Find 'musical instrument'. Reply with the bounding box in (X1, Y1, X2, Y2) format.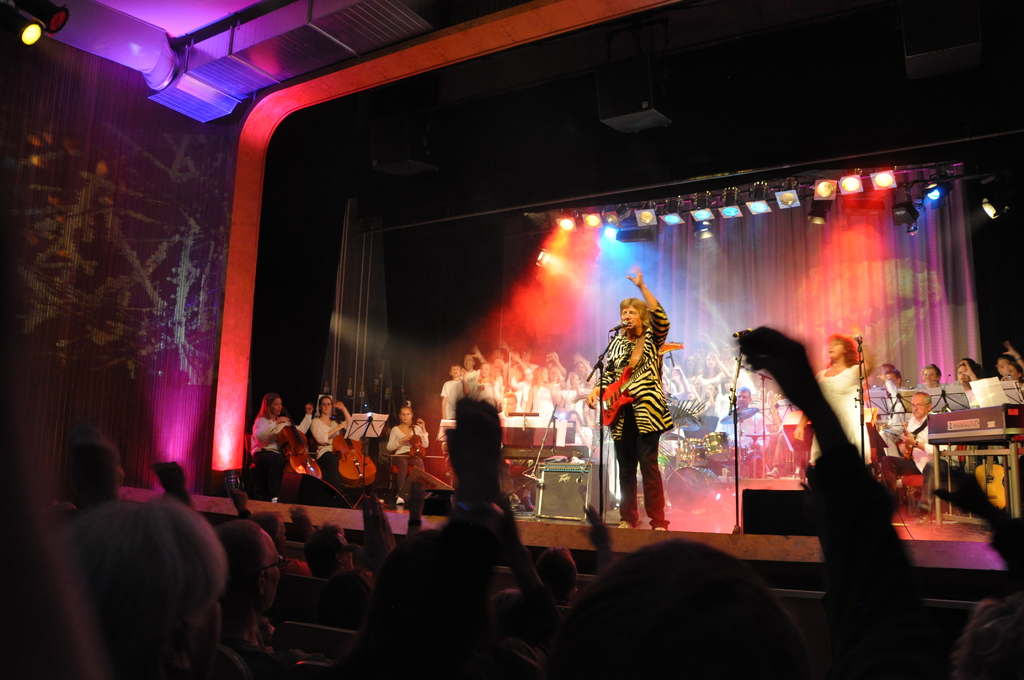
(703, 426, 730, 469).
